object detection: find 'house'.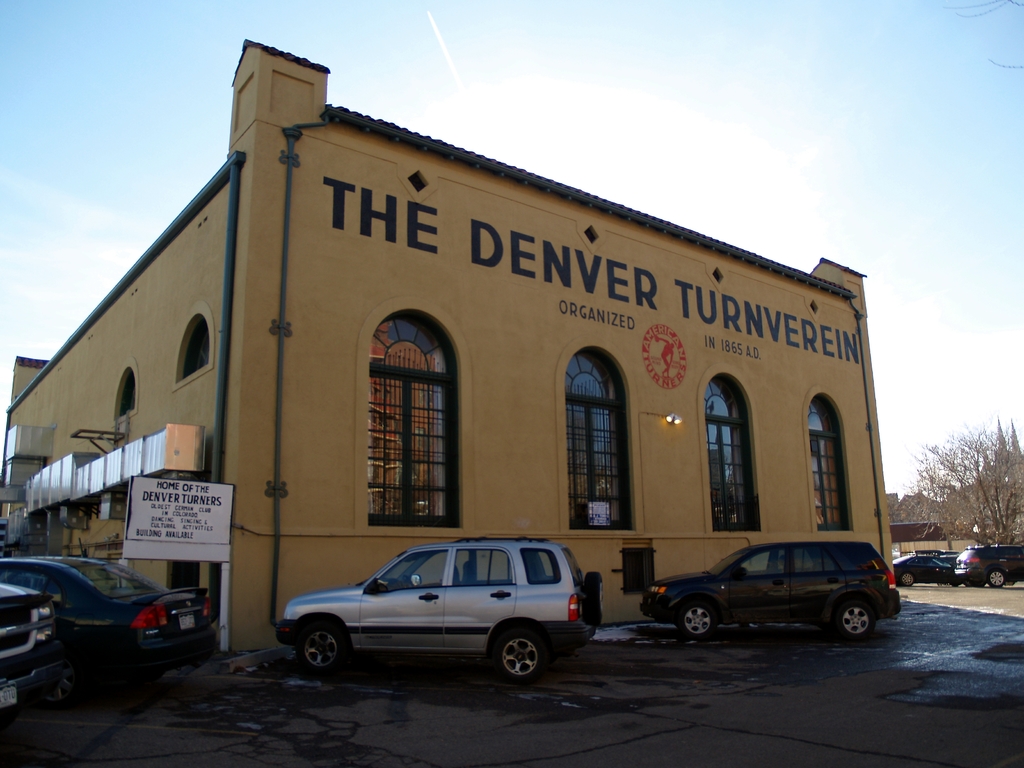
83,47,872,678.
